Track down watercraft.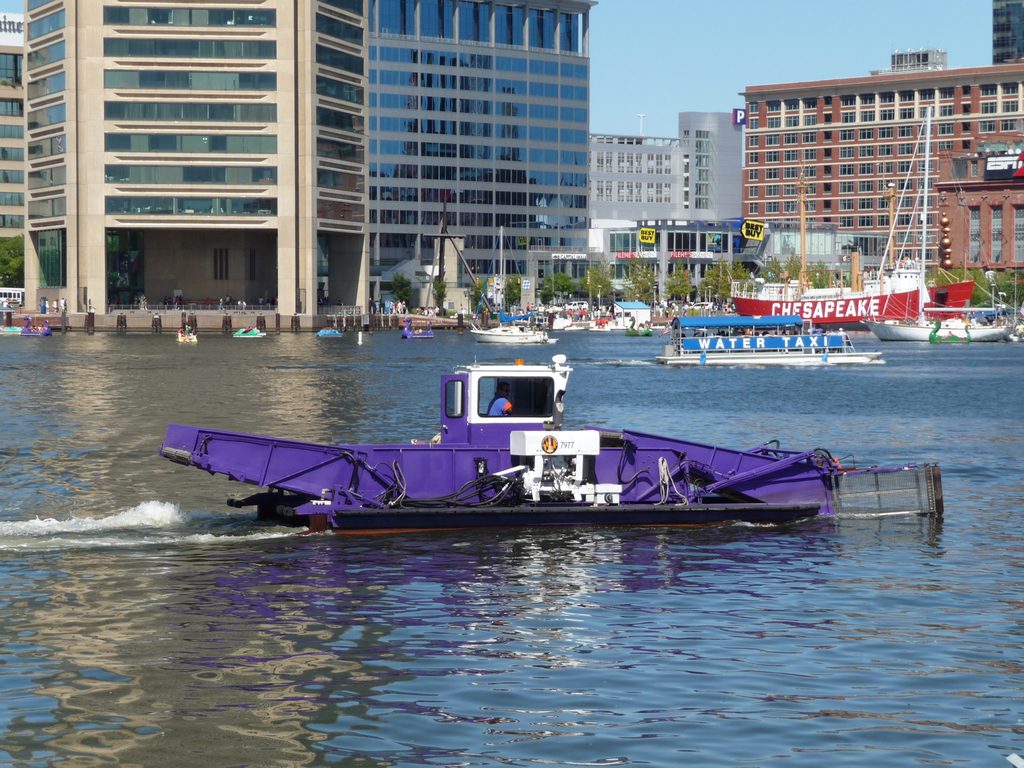
Tracked to [471, 319, 556, 351].
